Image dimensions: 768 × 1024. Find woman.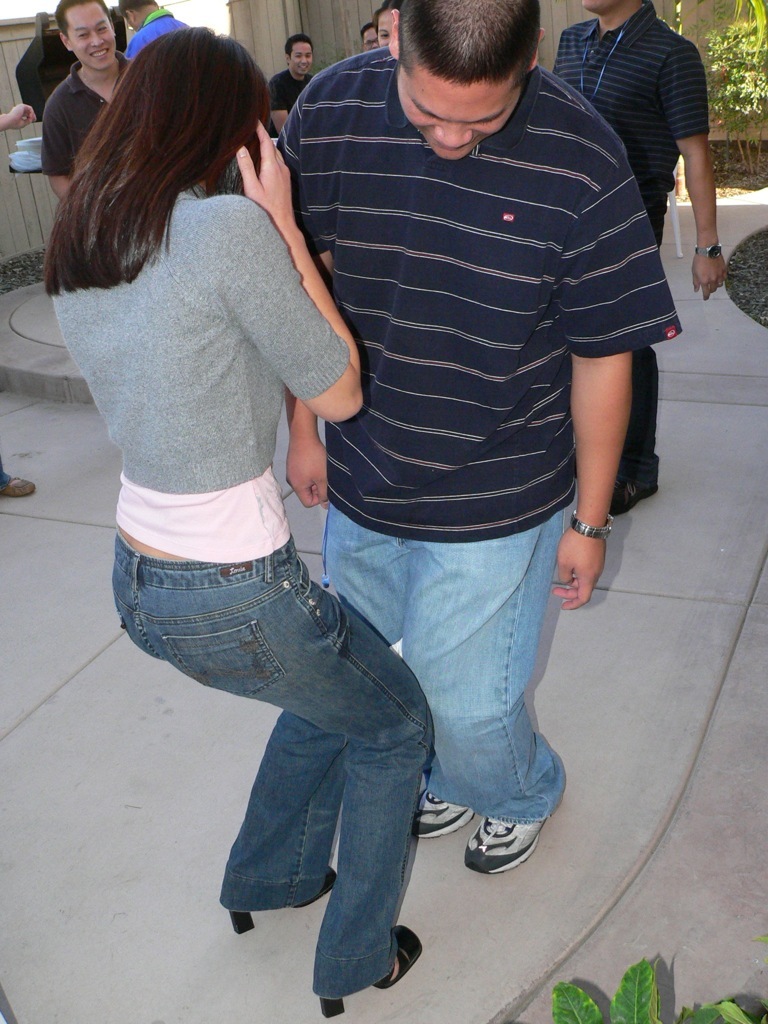
<box>42,6,464,941</box>.
